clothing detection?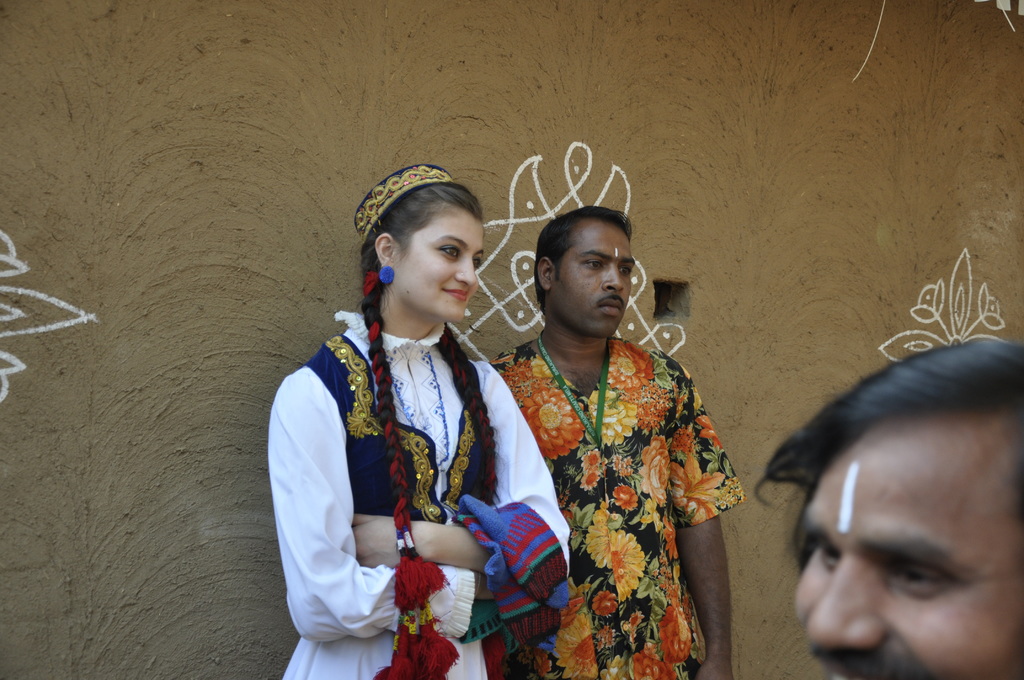
264:314:574:679
